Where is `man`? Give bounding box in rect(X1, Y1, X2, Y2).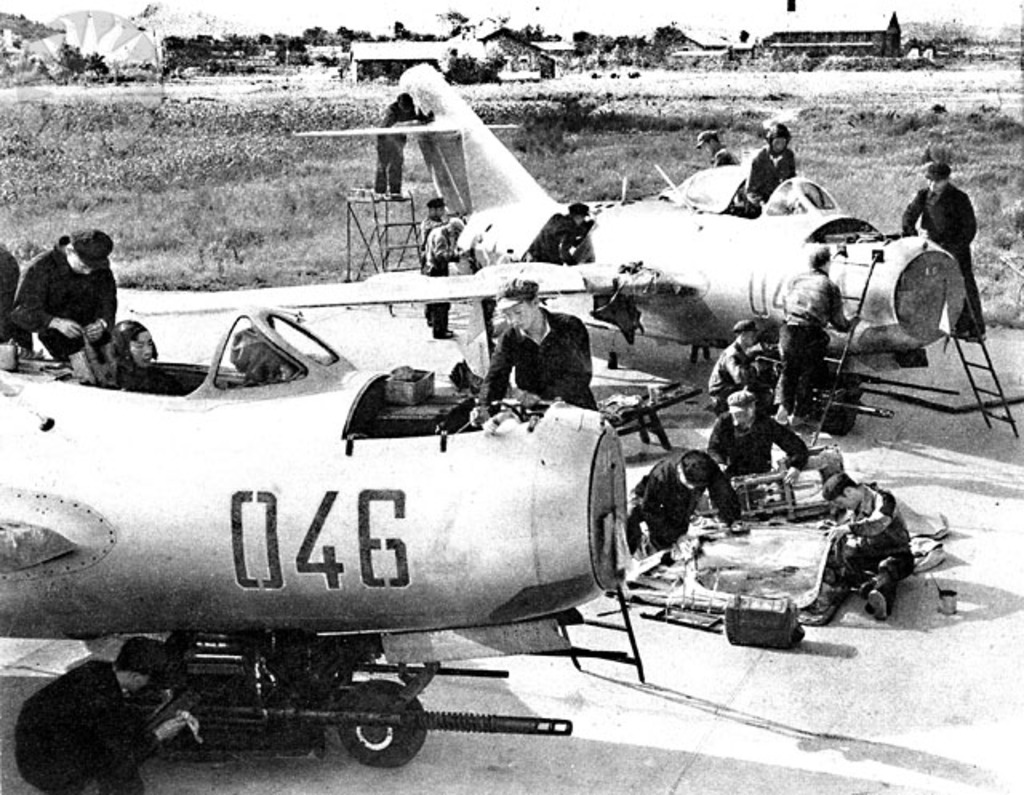
rect(774, 240, 866, 421).
